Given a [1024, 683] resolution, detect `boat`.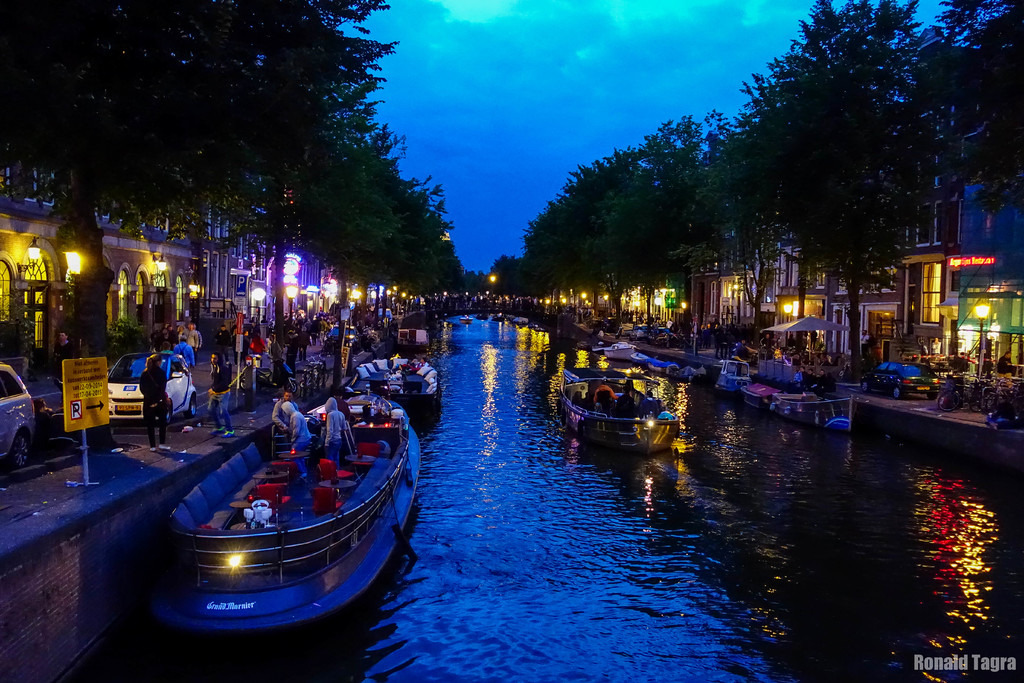
left=536, top=322, right=548, bottom=333.
